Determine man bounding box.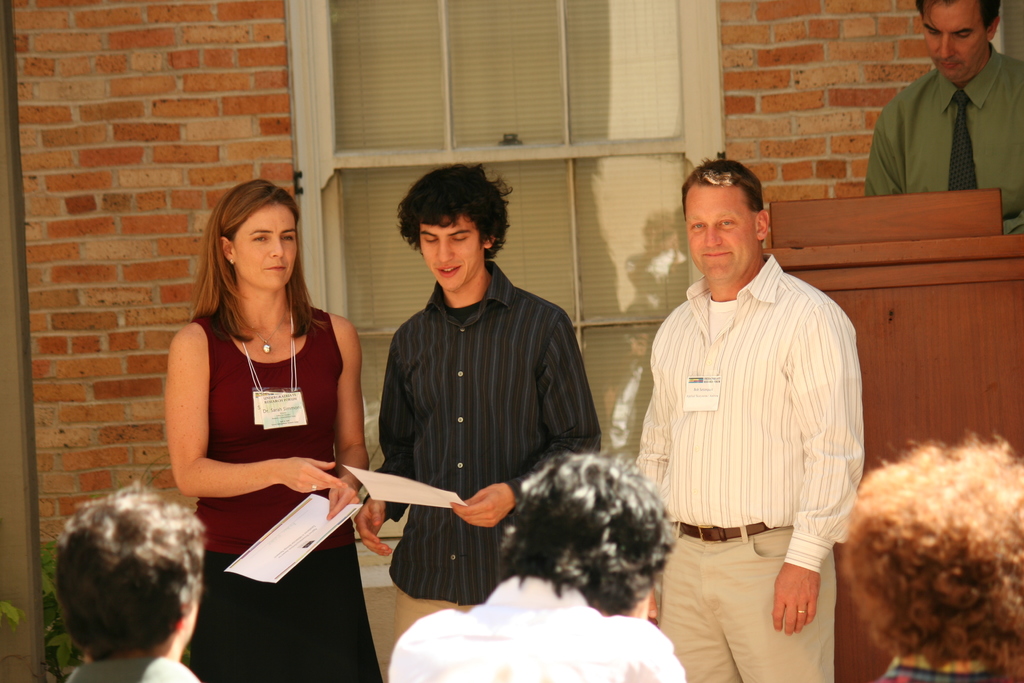
Determined: (x1=355, y1=158, x2=603, y2=648).
